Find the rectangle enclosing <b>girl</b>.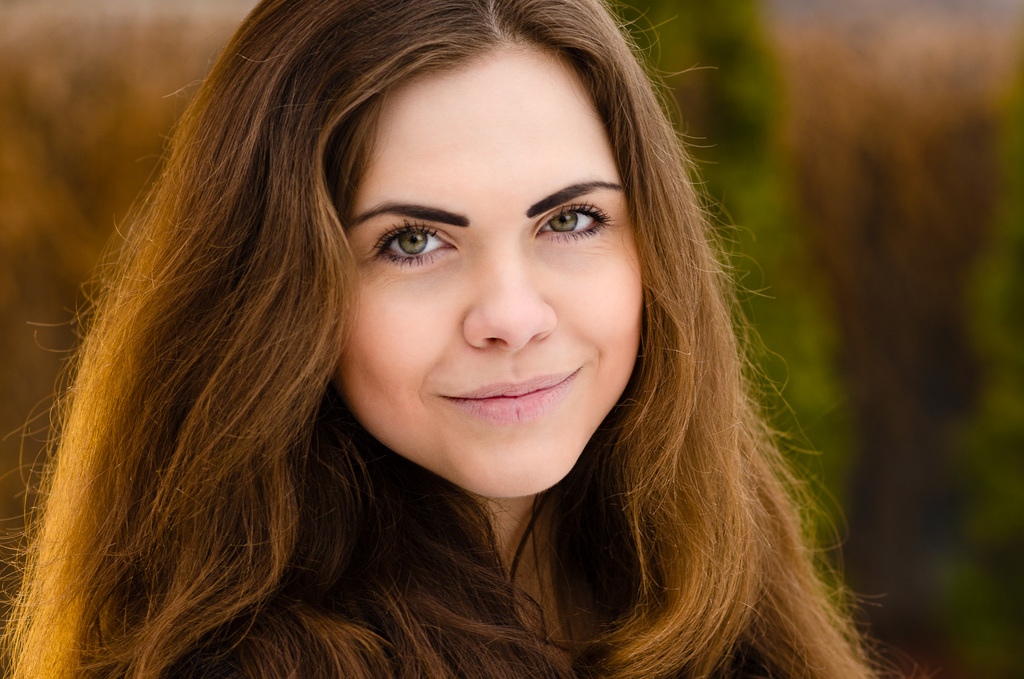
region(0, 0, 896, 678).
